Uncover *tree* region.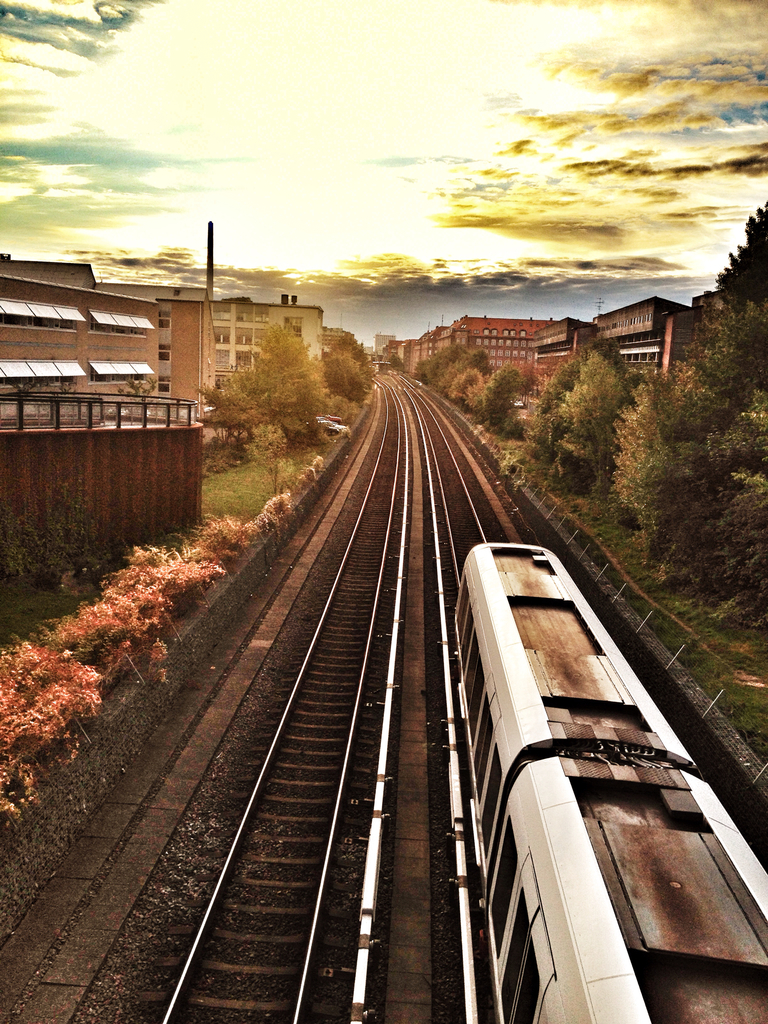
Uncovered: Rect(216, 312, 324, 459).
